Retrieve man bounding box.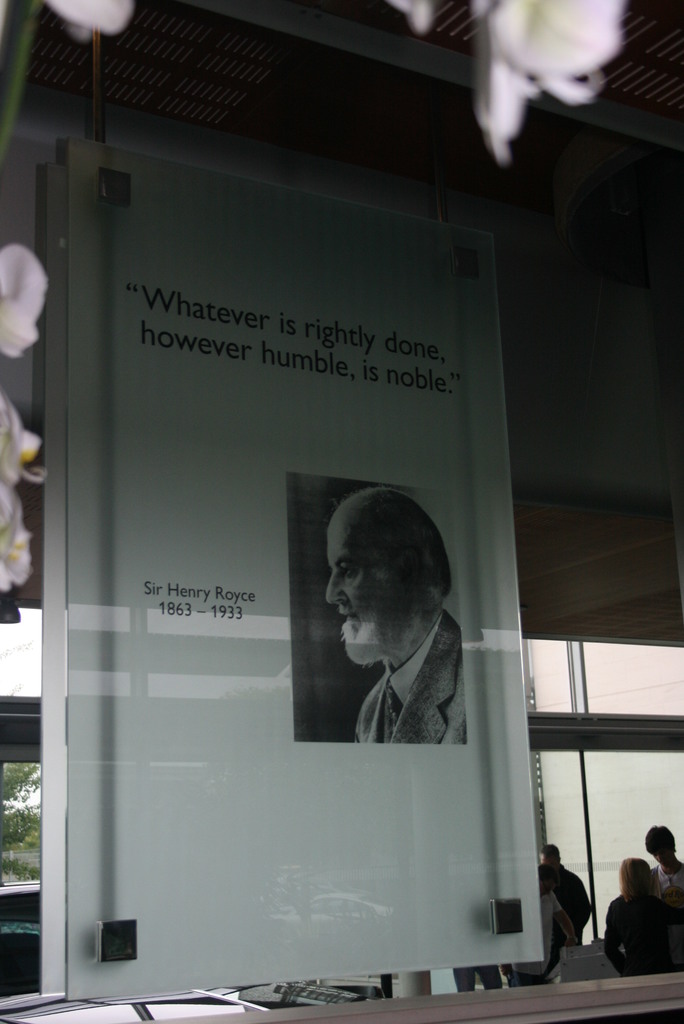
Bounding box: bbox=(273, 502, 485, 769).
